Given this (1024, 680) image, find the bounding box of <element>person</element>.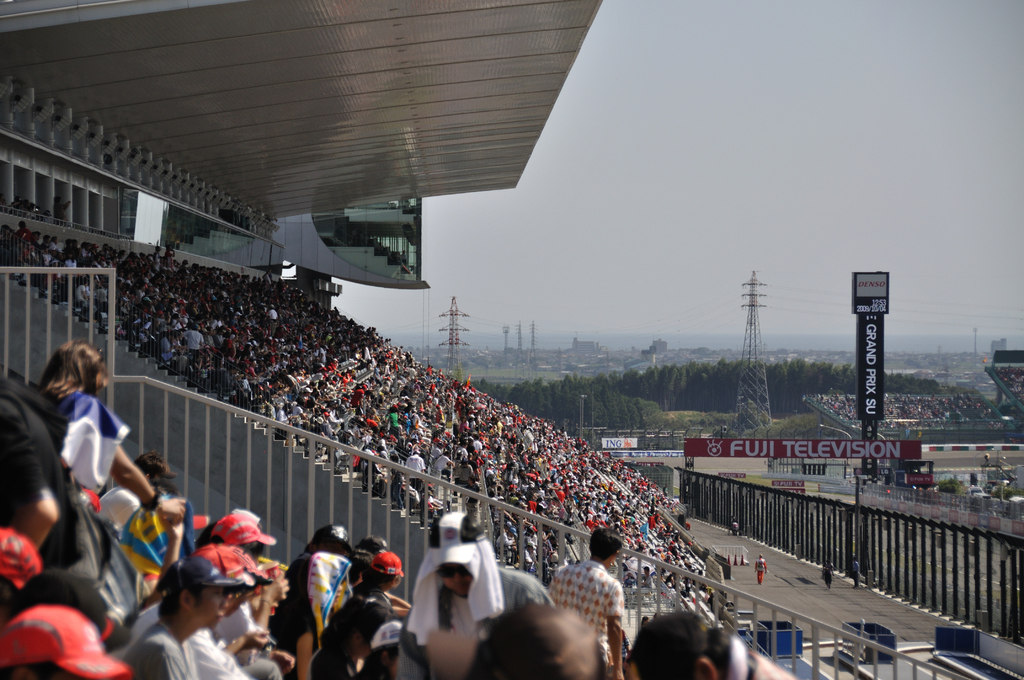
pyautogui.locateOnScreen(822, 560, 833, 589).
